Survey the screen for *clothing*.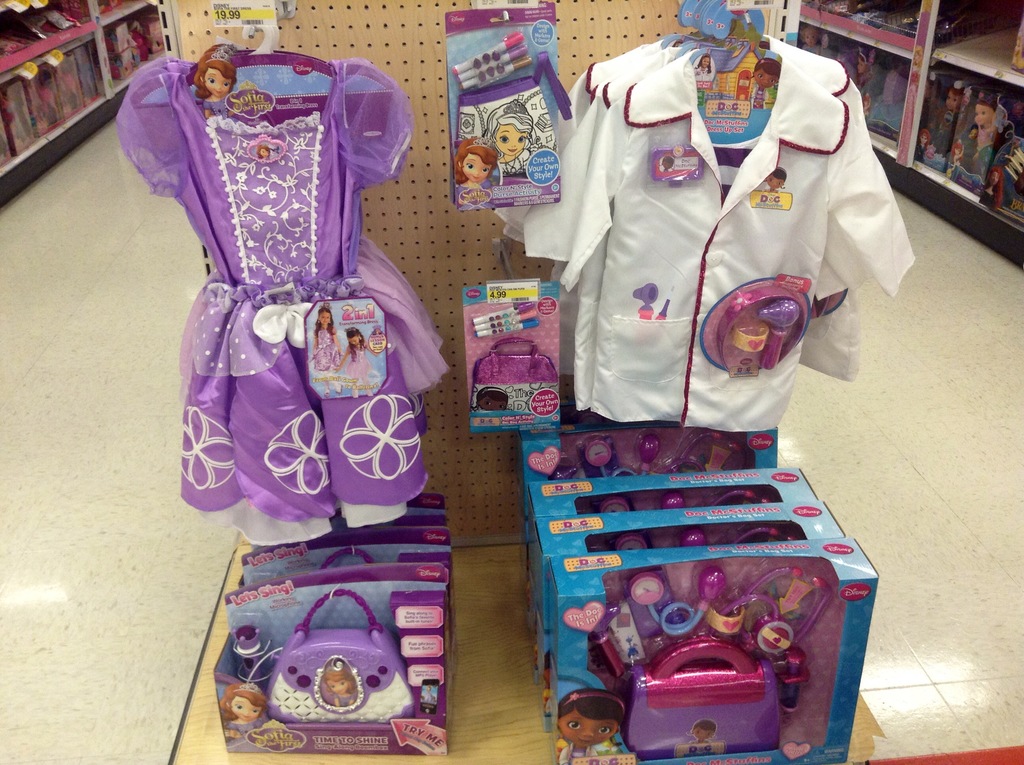
Survey found: Rect(497, 29, 913, 437).
